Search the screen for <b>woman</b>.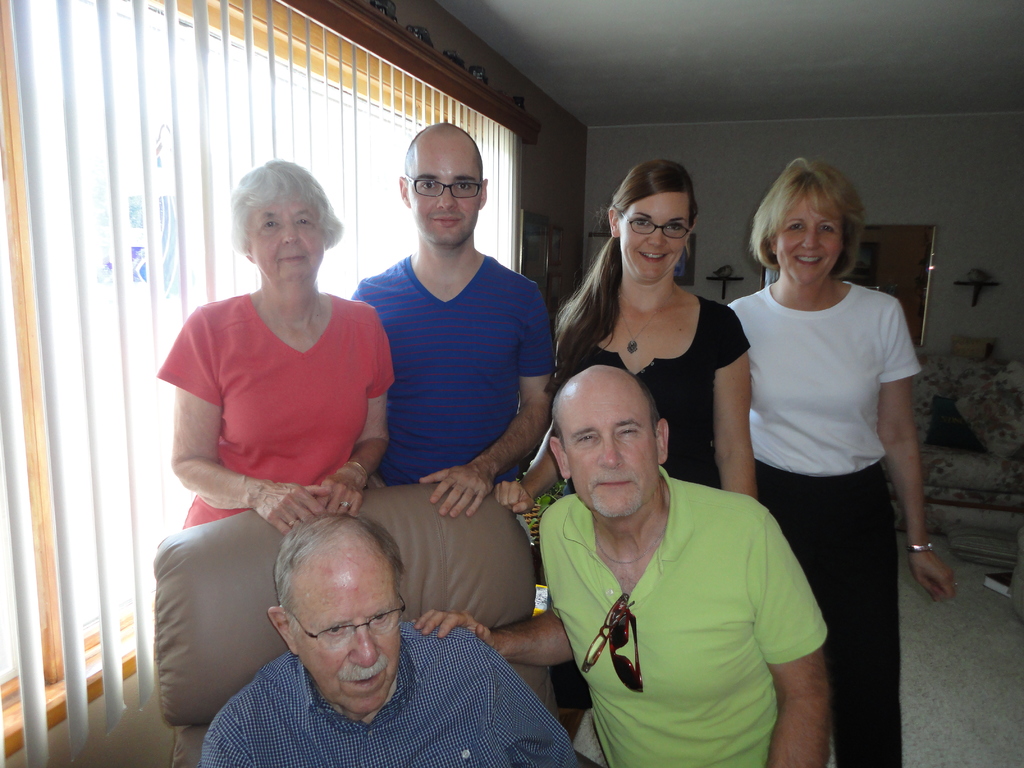
Found at [488,155,752,502].
